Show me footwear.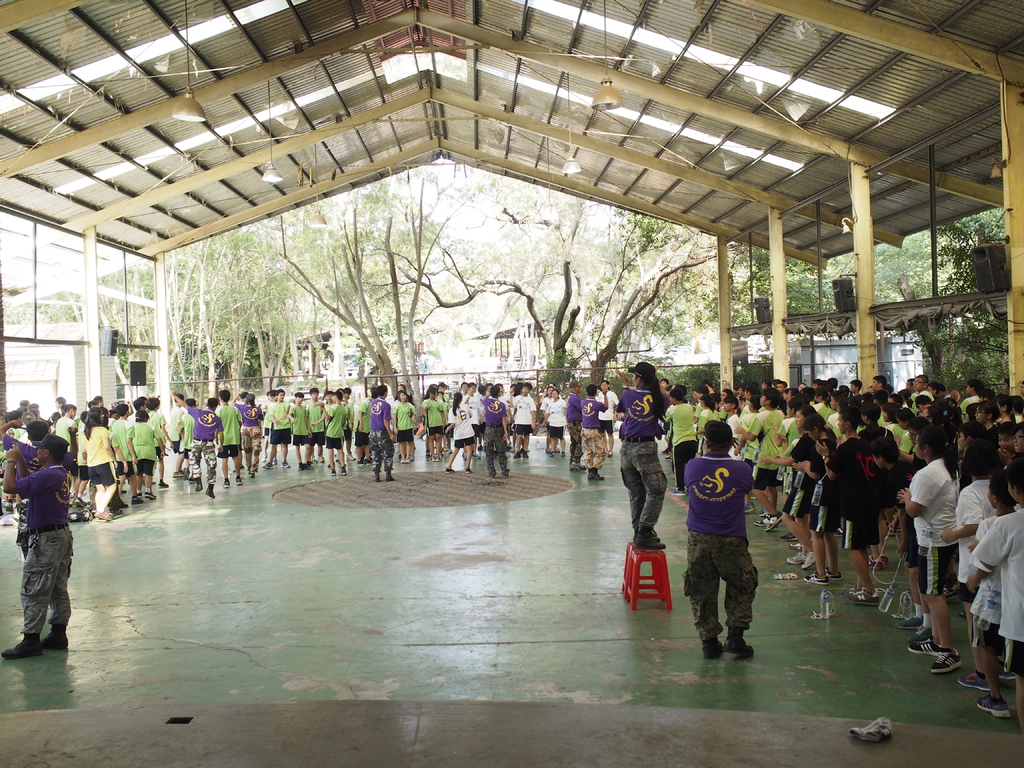
footwear is here: x1=724, y1=632, x2=758, y2=653.
